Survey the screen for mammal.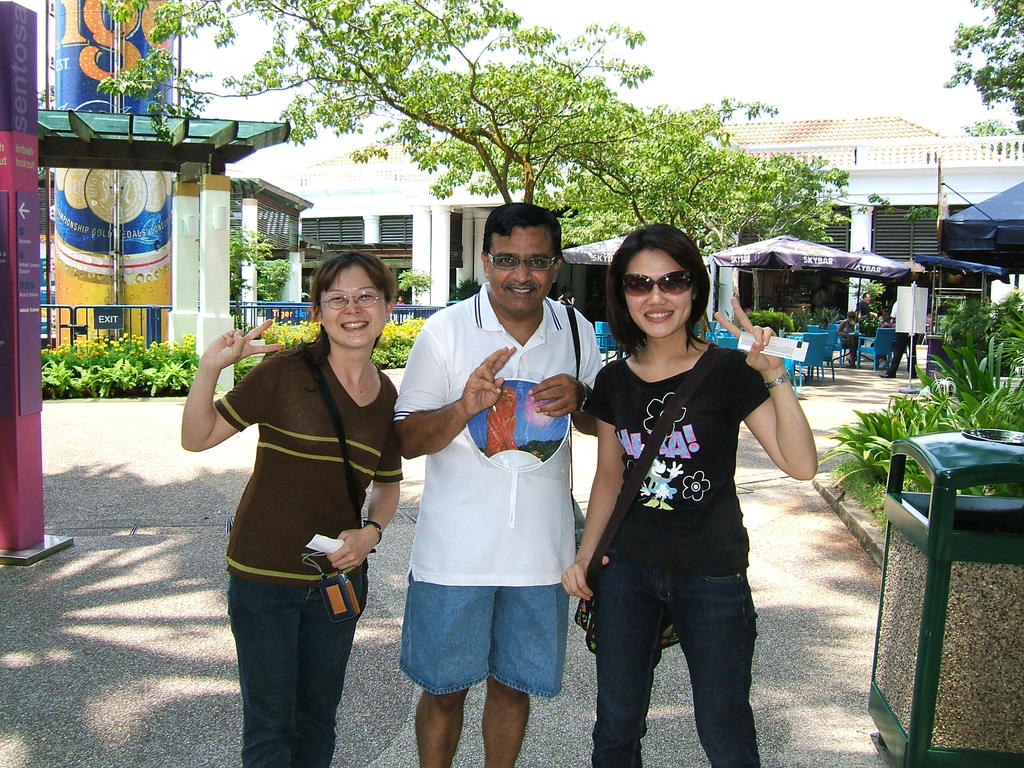
Survey found: (x1=881, y1=298, x2=919, y2=383).
